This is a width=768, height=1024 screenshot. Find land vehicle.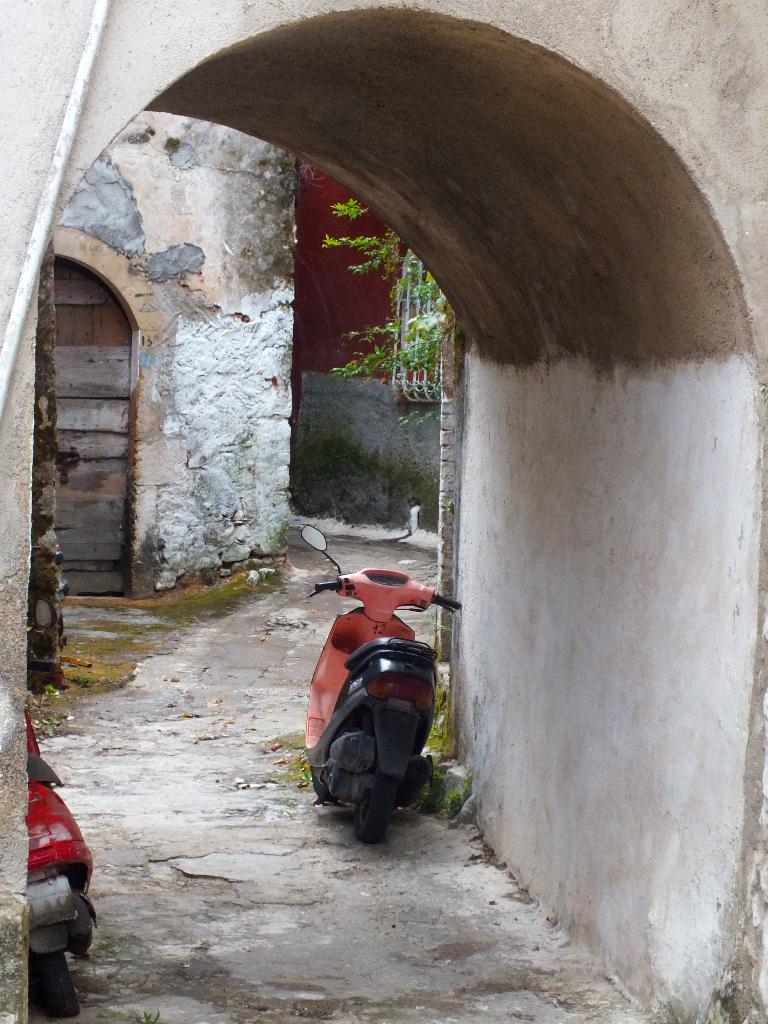
Bounding box: bbox=(300, 577, 463, 859).
